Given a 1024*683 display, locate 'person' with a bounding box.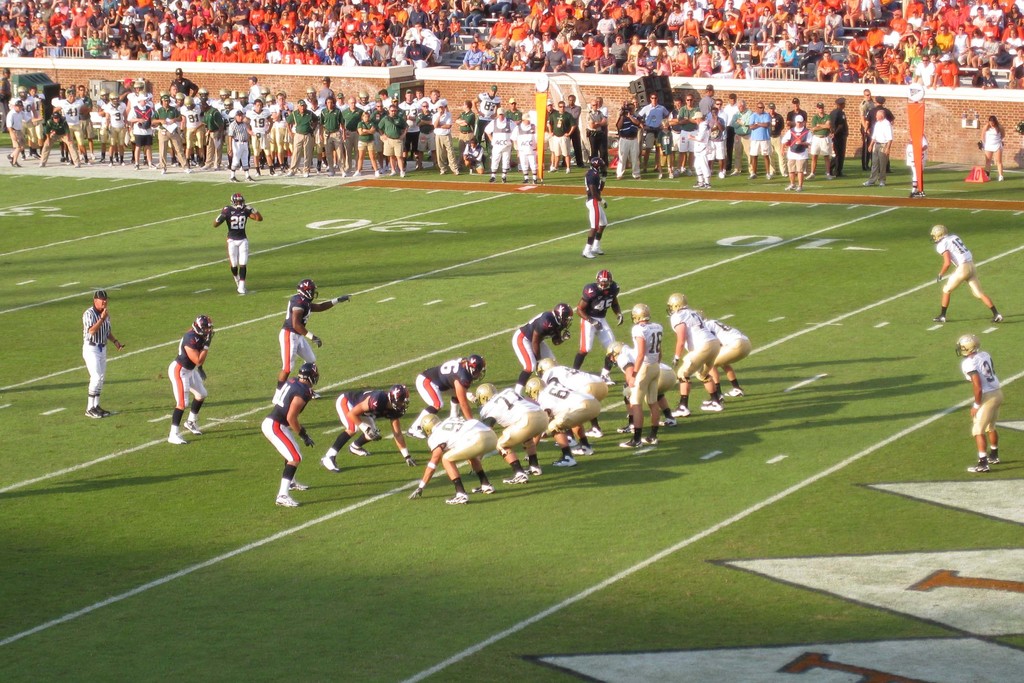
Located: region(320, 384, 419, 466).
